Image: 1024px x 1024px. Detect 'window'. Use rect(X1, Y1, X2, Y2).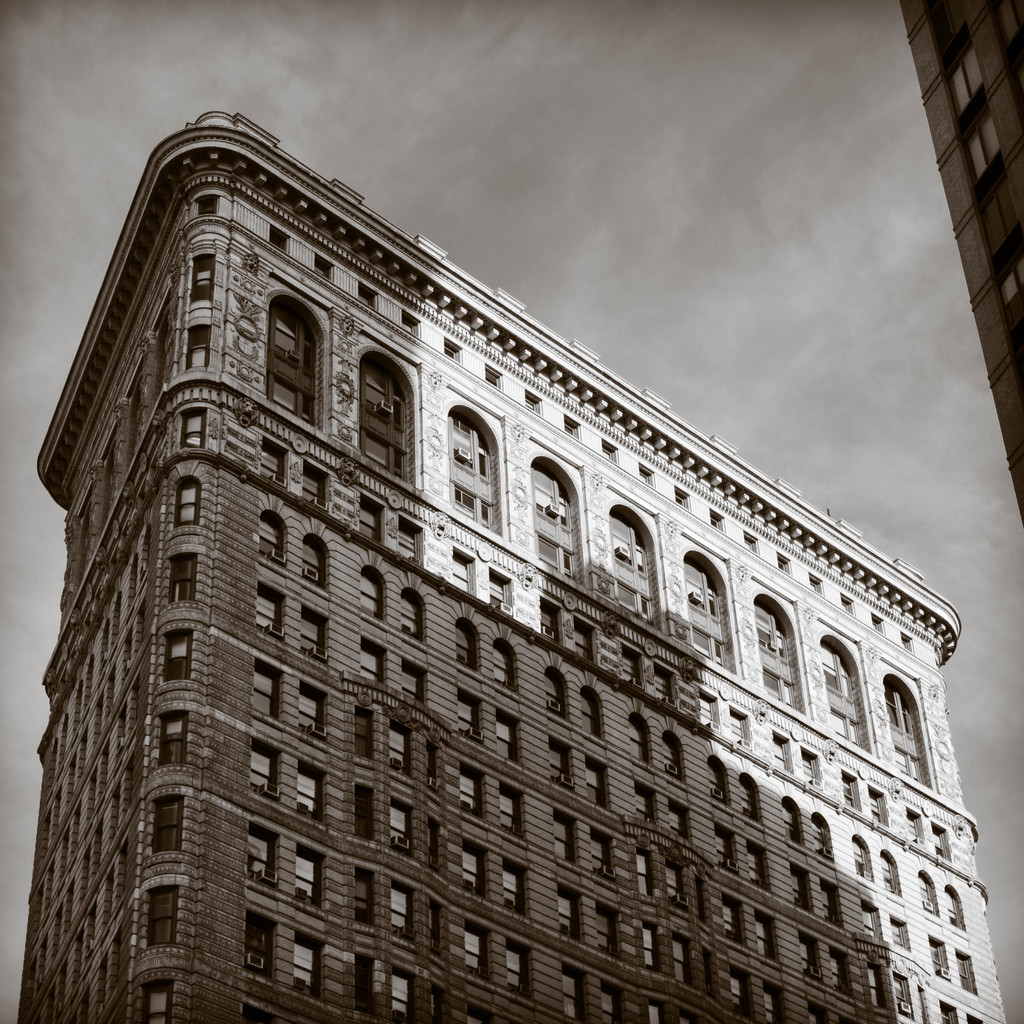
rect(660, 732, 691, 783).
